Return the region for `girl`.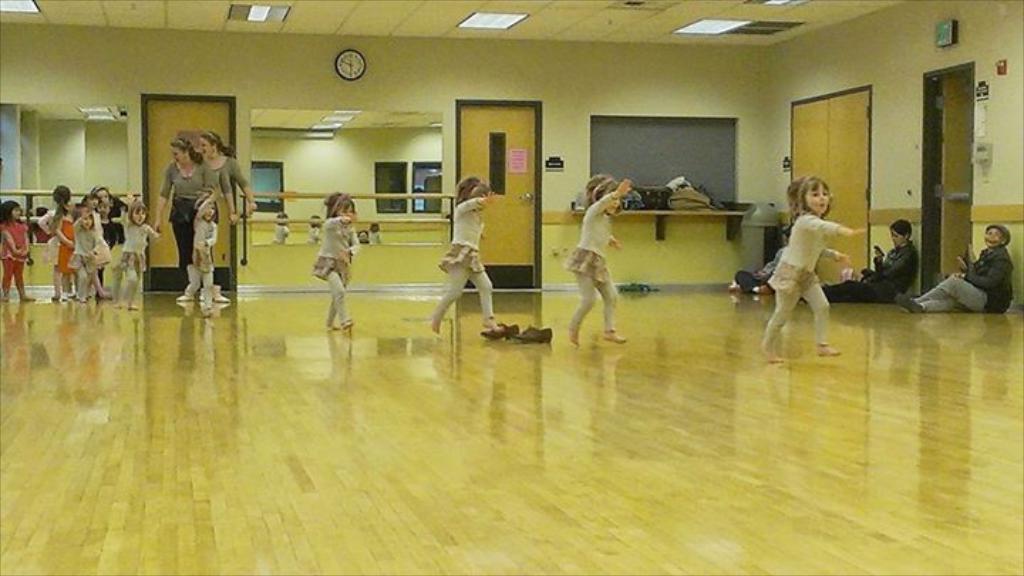
rect(110, 202, 159, 309).
